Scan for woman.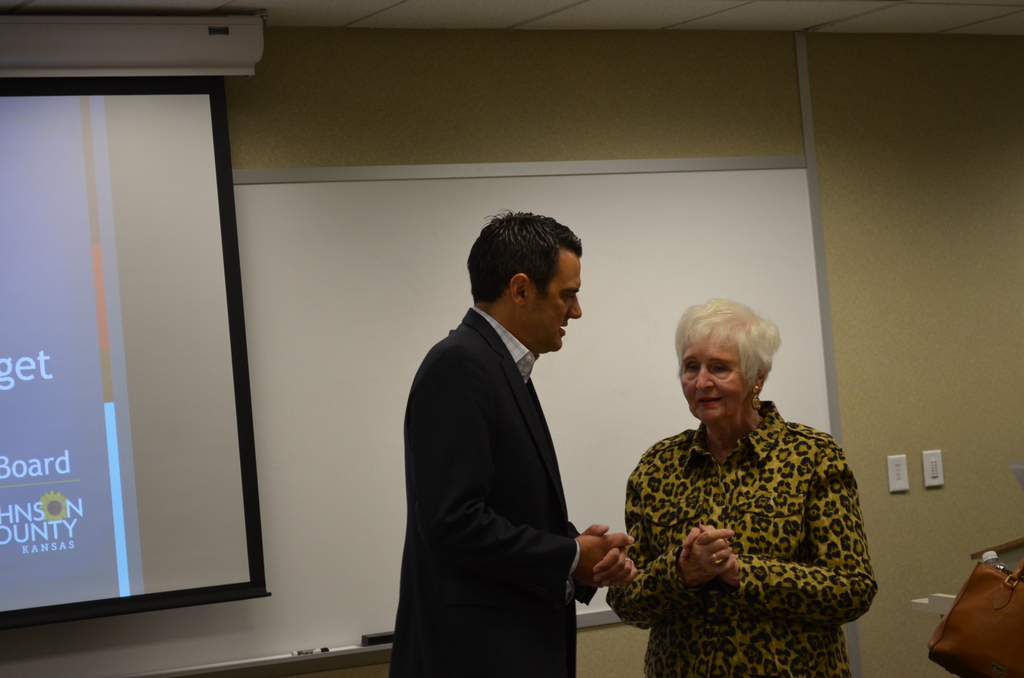
Scan result: left=614, top=298, right=876, bottom=677.
